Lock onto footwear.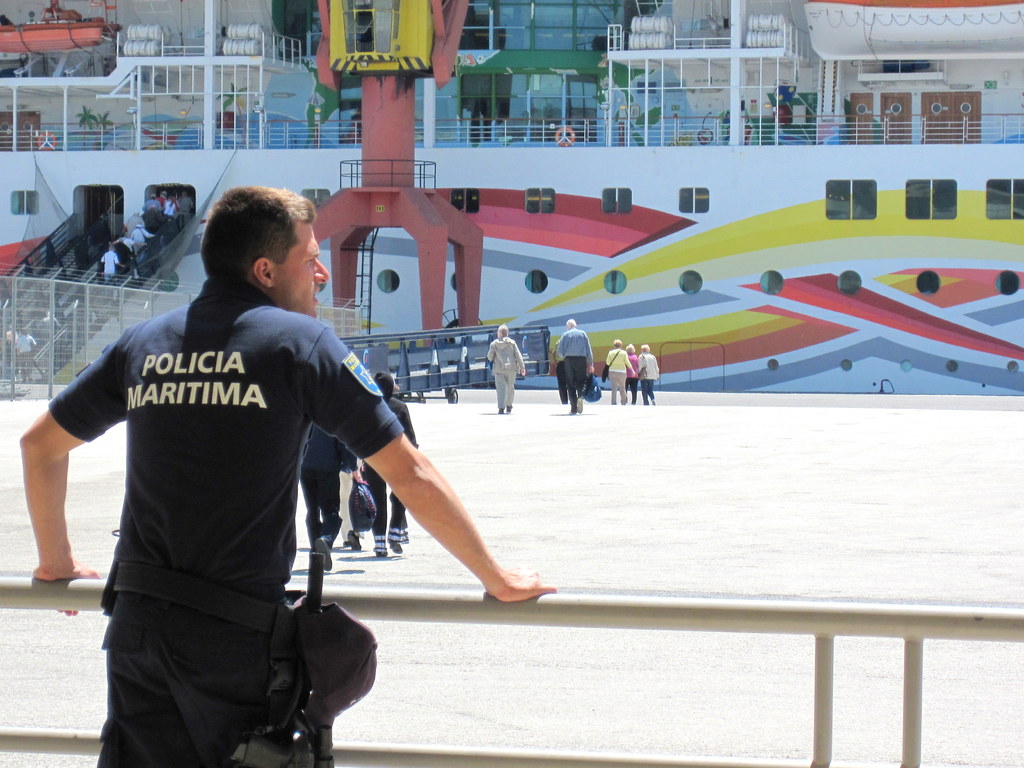
Locked: [x1=368, y1=545, x2=390, y2=562].
